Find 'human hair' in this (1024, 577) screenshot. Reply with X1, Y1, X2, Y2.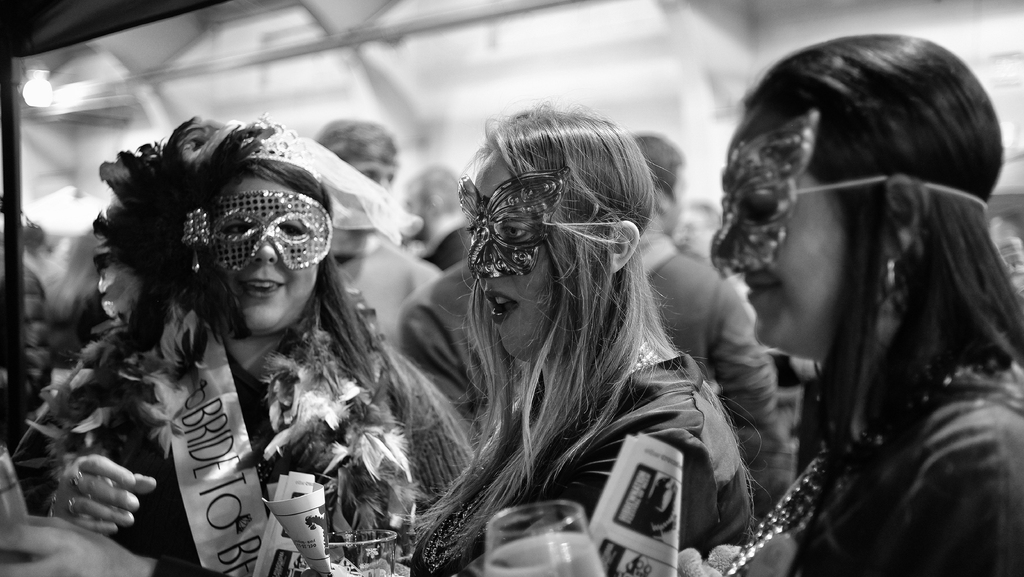
410, 99, 772, 576.
